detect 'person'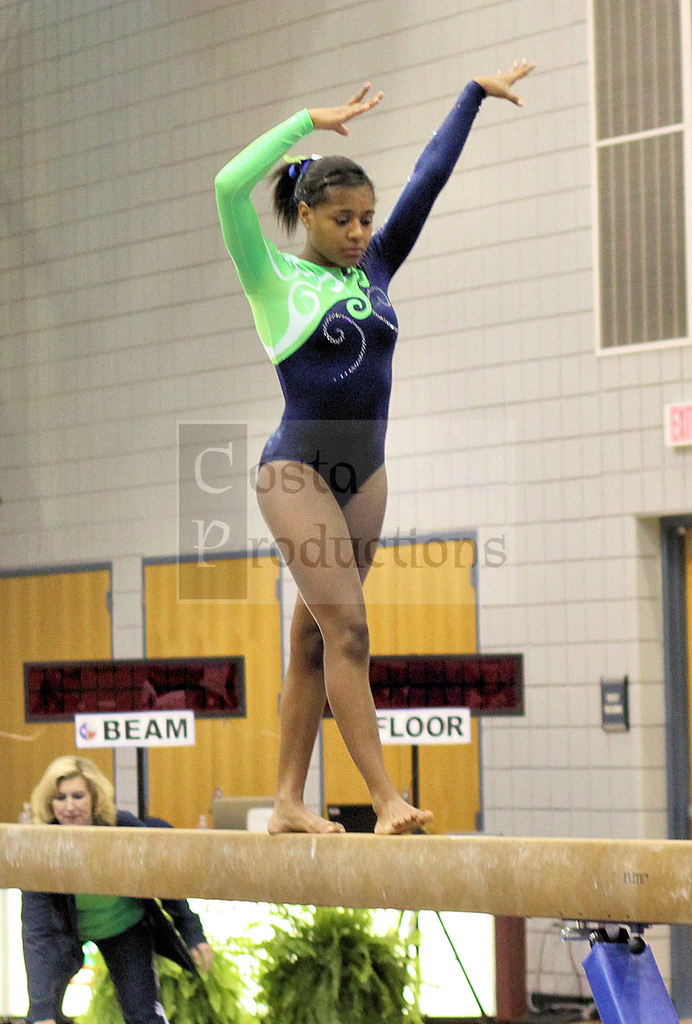
l=19, t=751, r=215, b=1023
